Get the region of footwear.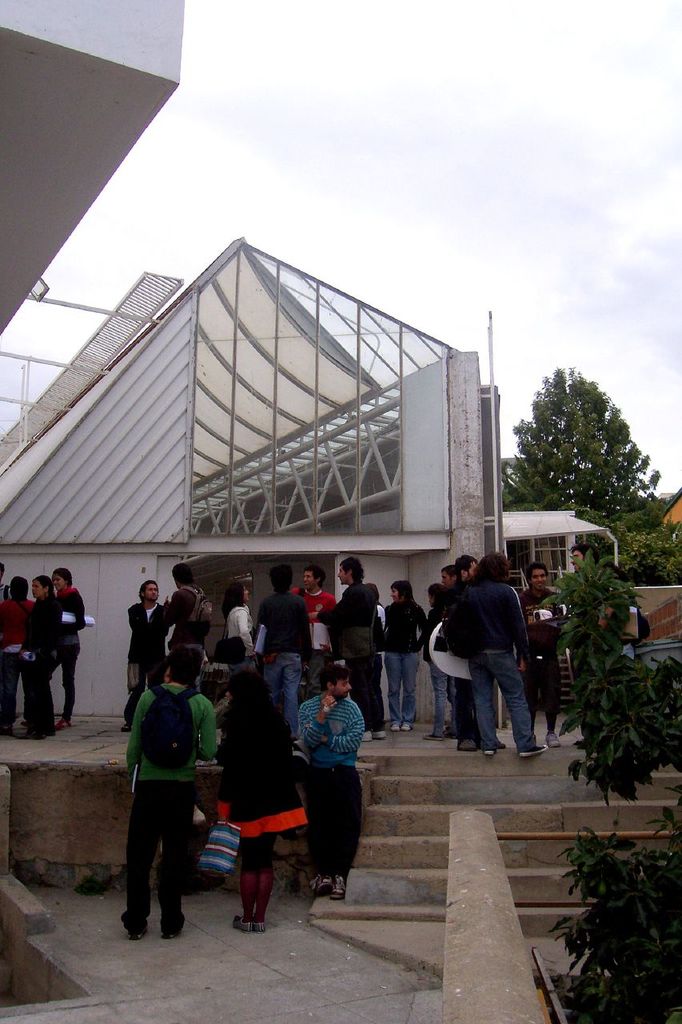
x1=493 y1=739 x2=506 y2=750.
